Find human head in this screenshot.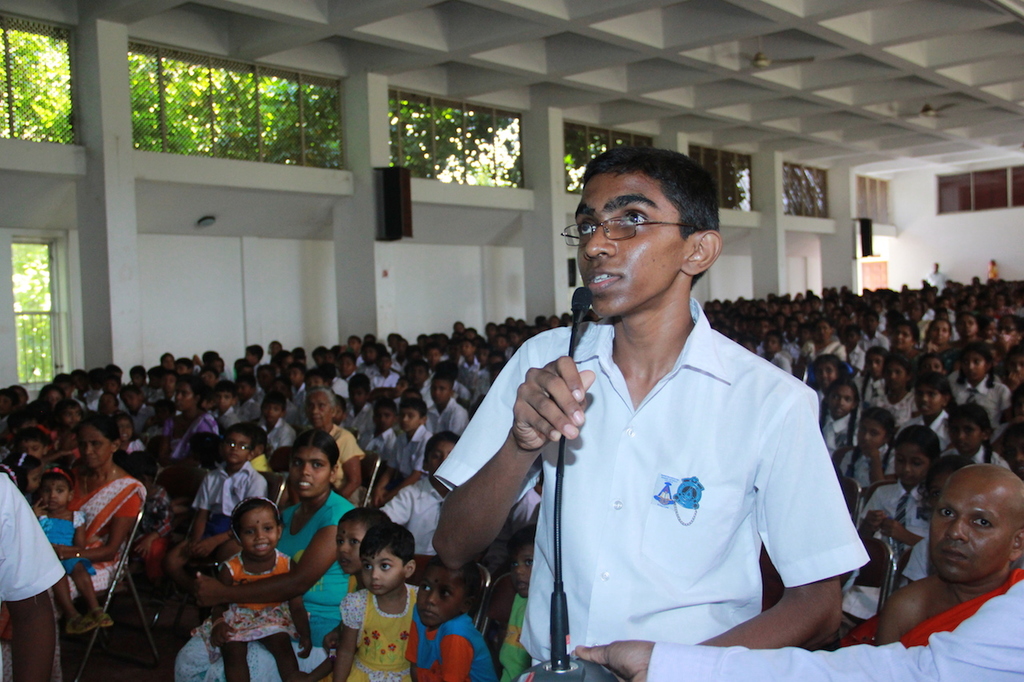
The bounding box for human head is bbox=[107, 412, 134, 444].
